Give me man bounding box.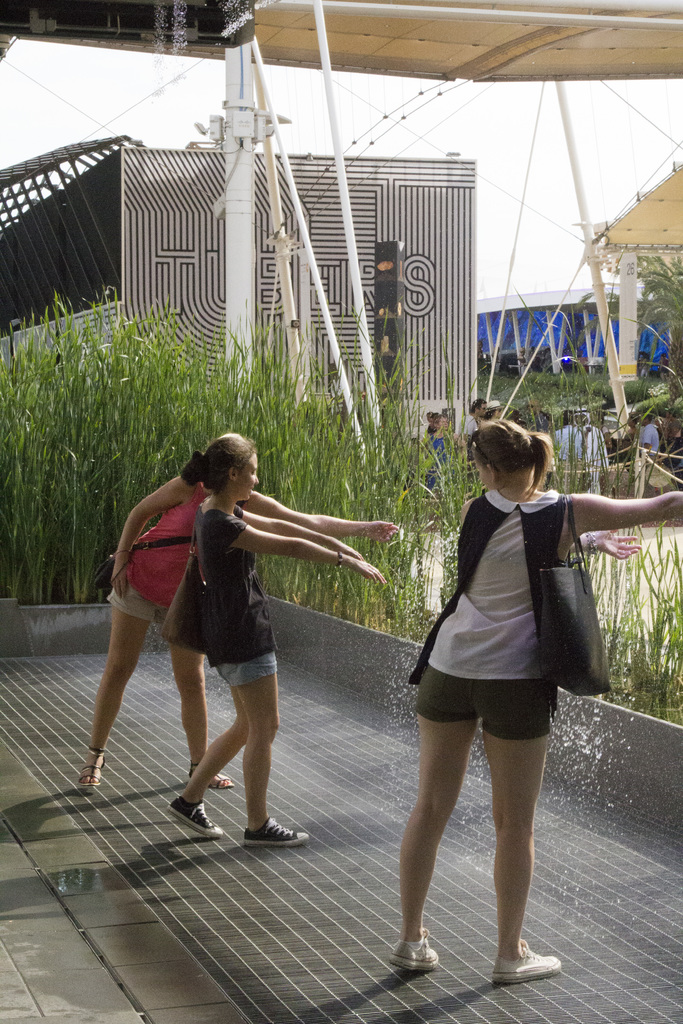
bbox(463, 394, 492, 435).
